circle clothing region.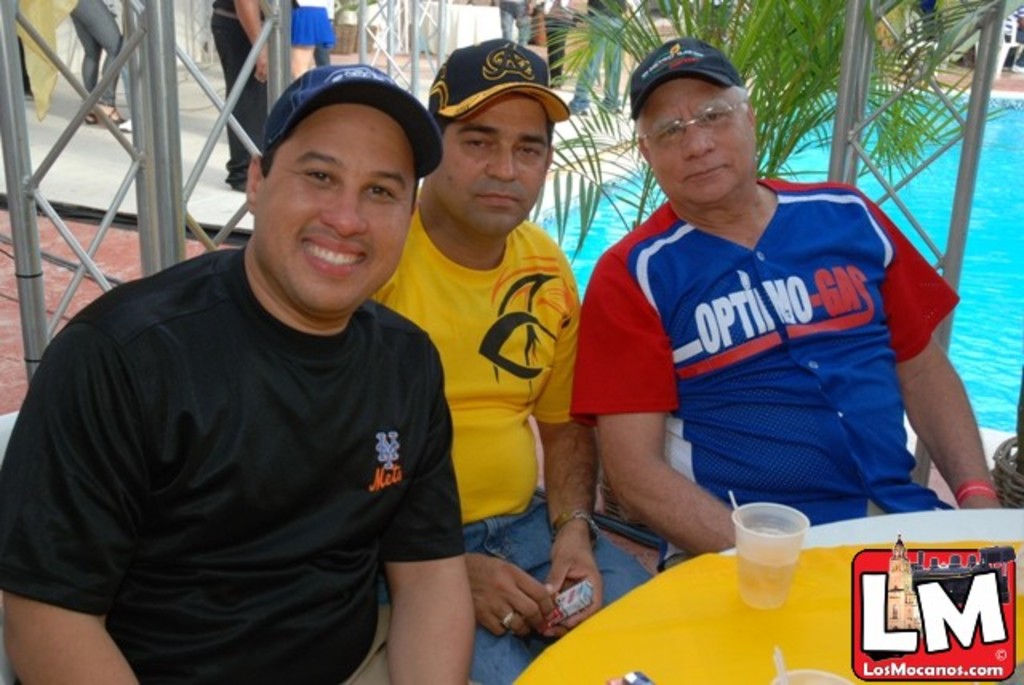
Region: (left=0, top=237, right=467, bottom=683).
